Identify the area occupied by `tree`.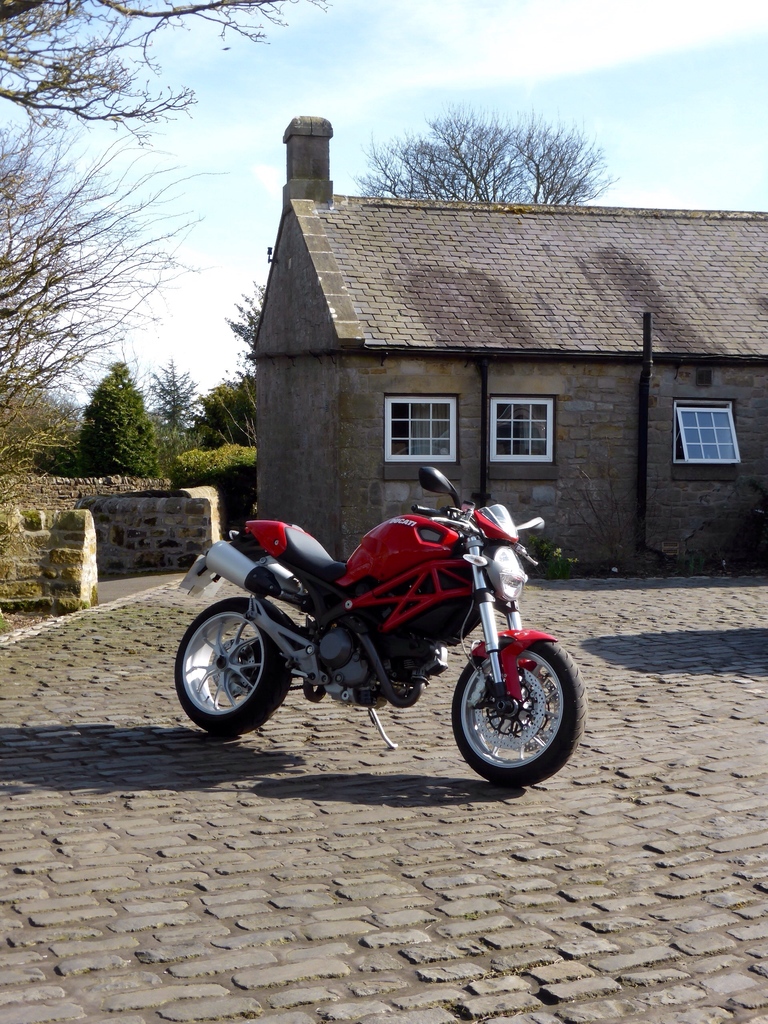
Area: (left=0, top=109, right=212, bottom=450).
